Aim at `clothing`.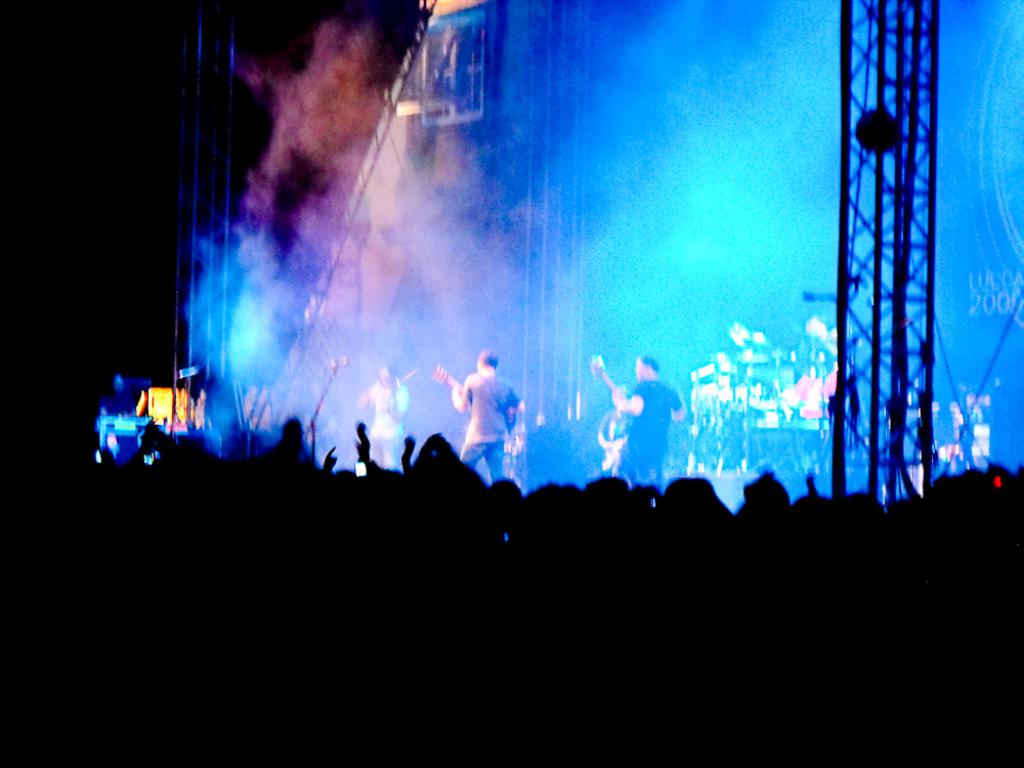
Aimed at bbox=[611, 379, 673, 490].
